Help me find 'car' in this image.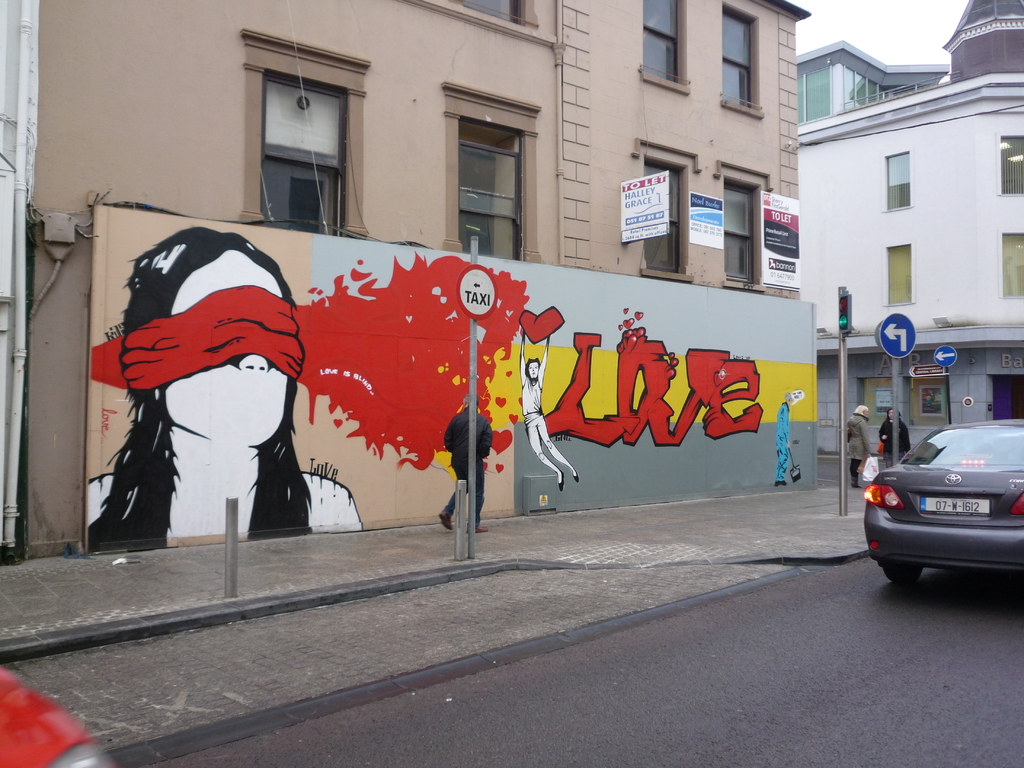
Found it: <bbox>863, 415, 1023, 586</bbox>.
